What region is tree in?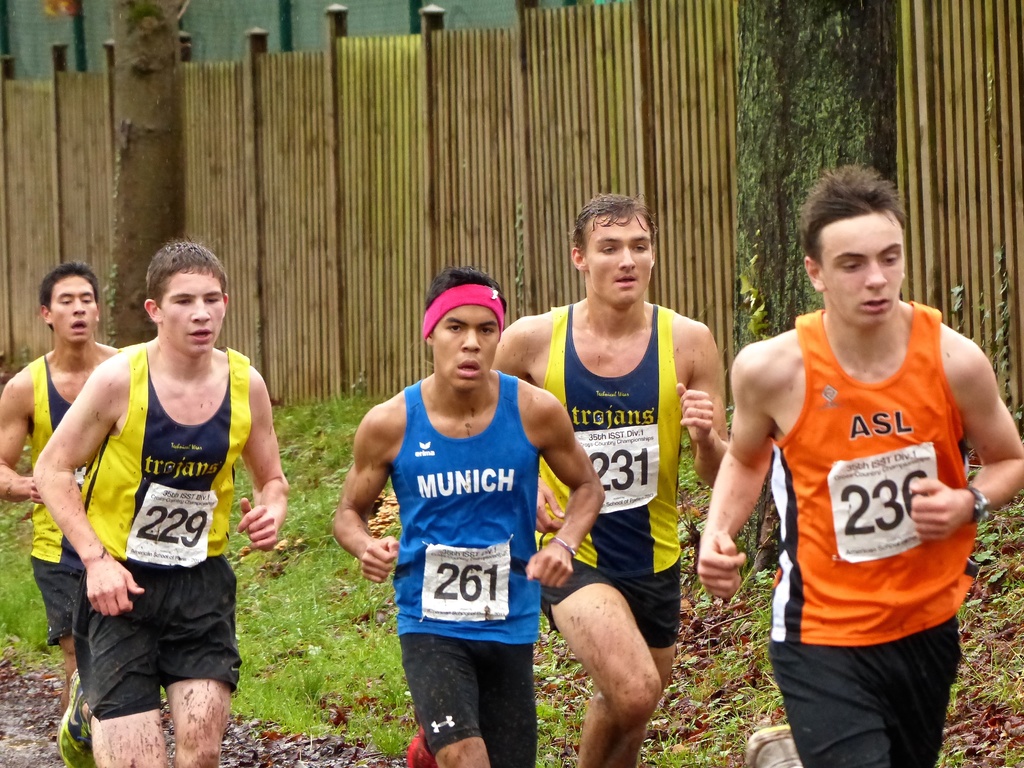
bbox=[727, 0, 897, 353].
